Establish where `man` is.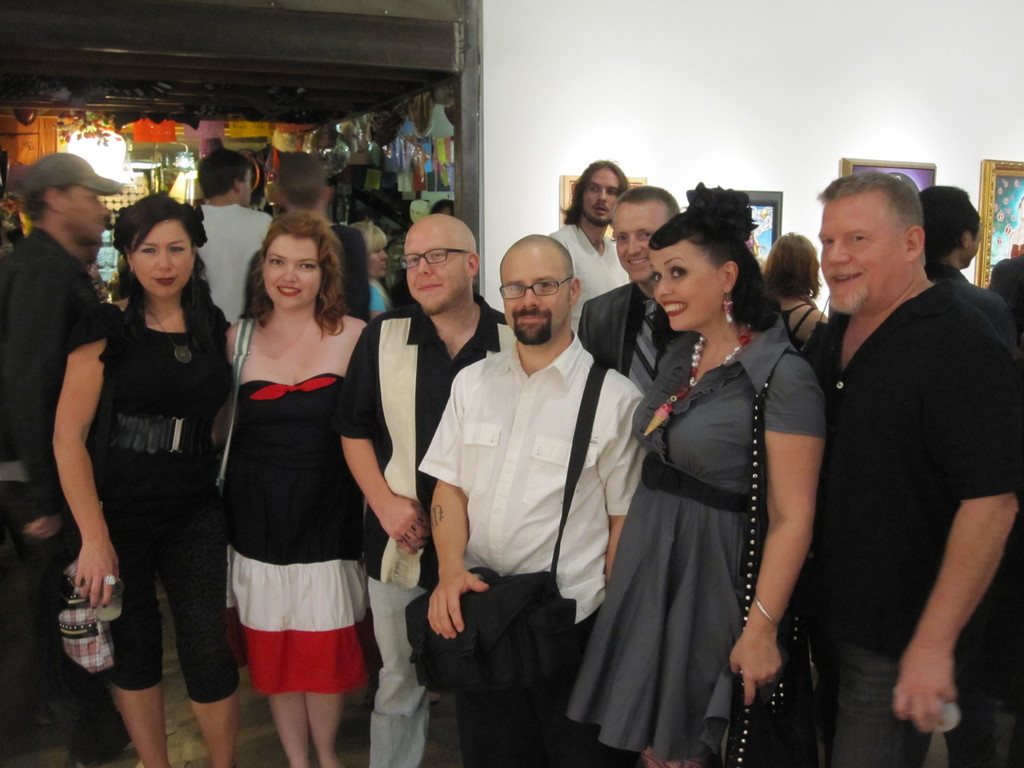
Established at <box>184,151,279,342</box>.
